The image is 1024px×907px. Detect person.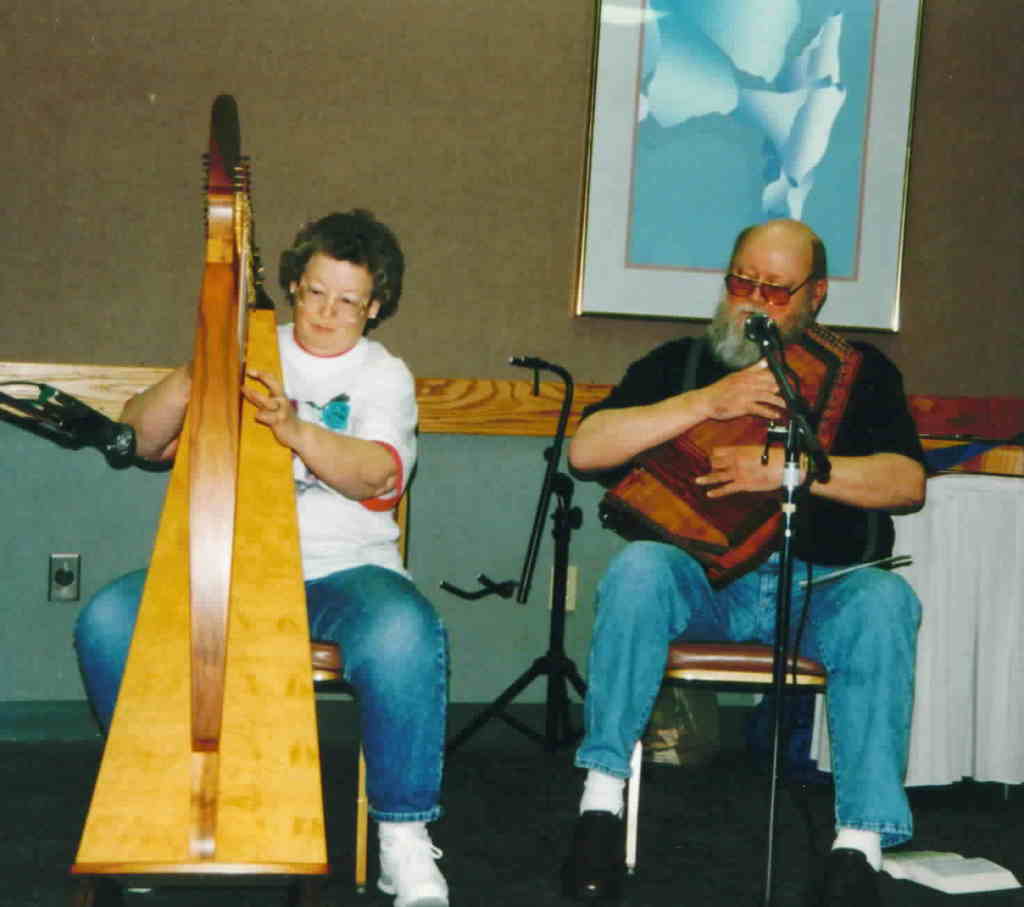
Detection: box(586, 192, 916, 848).
